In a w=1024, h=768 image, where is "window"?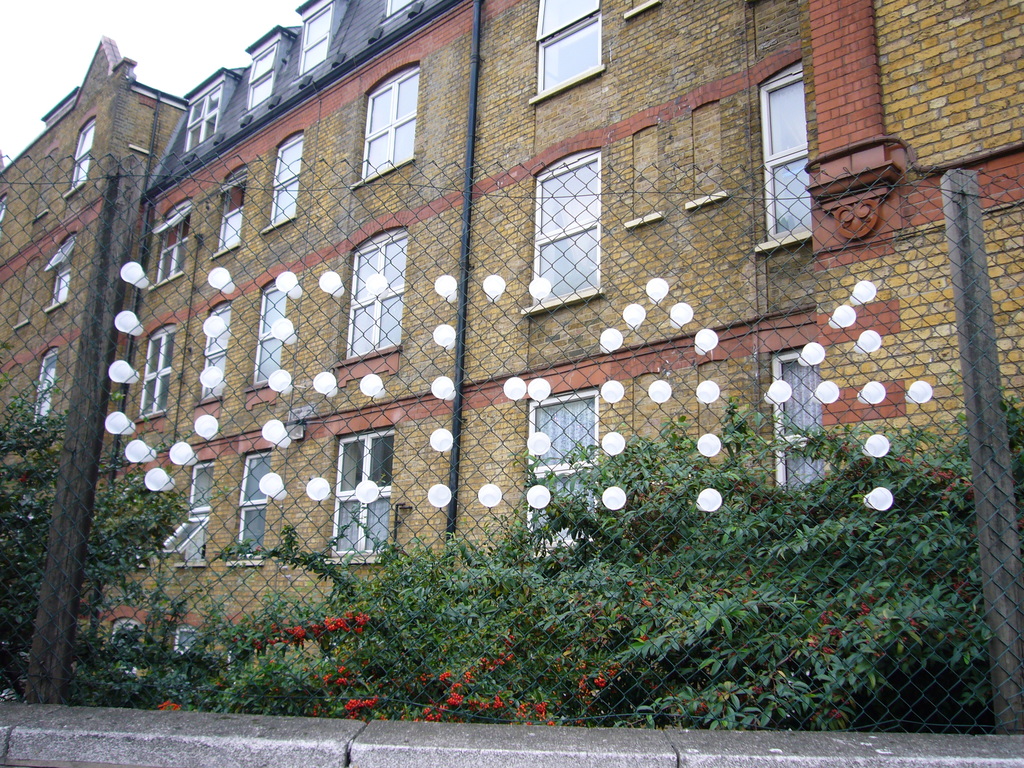
box=[266, 127, 304, 239].
